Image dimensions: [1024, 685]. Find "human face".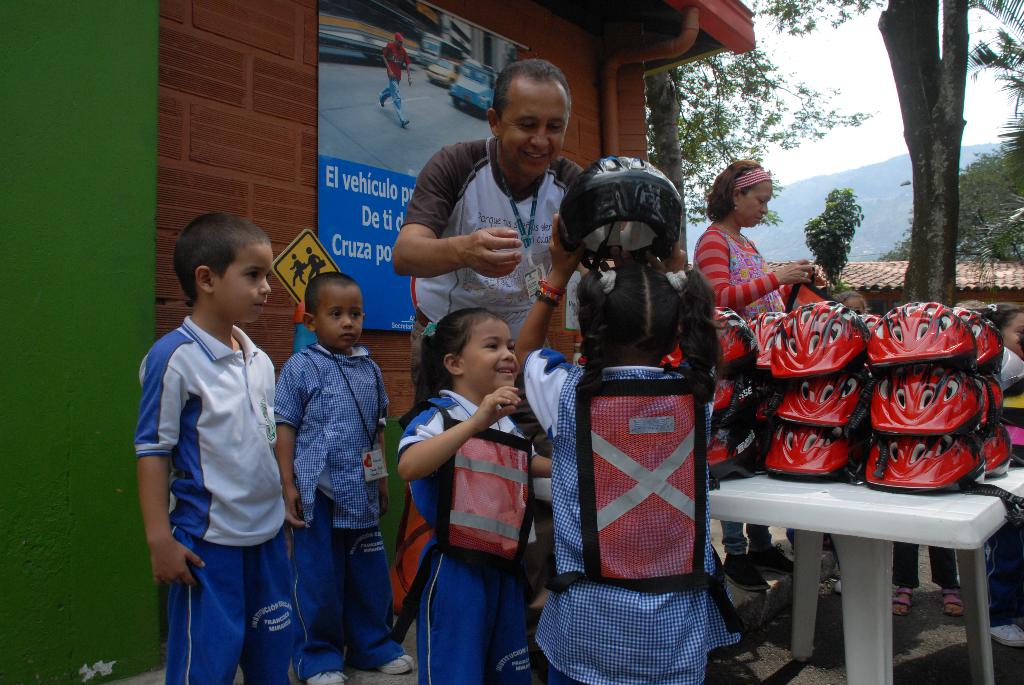
Rect(499, 79, 576, 184).
